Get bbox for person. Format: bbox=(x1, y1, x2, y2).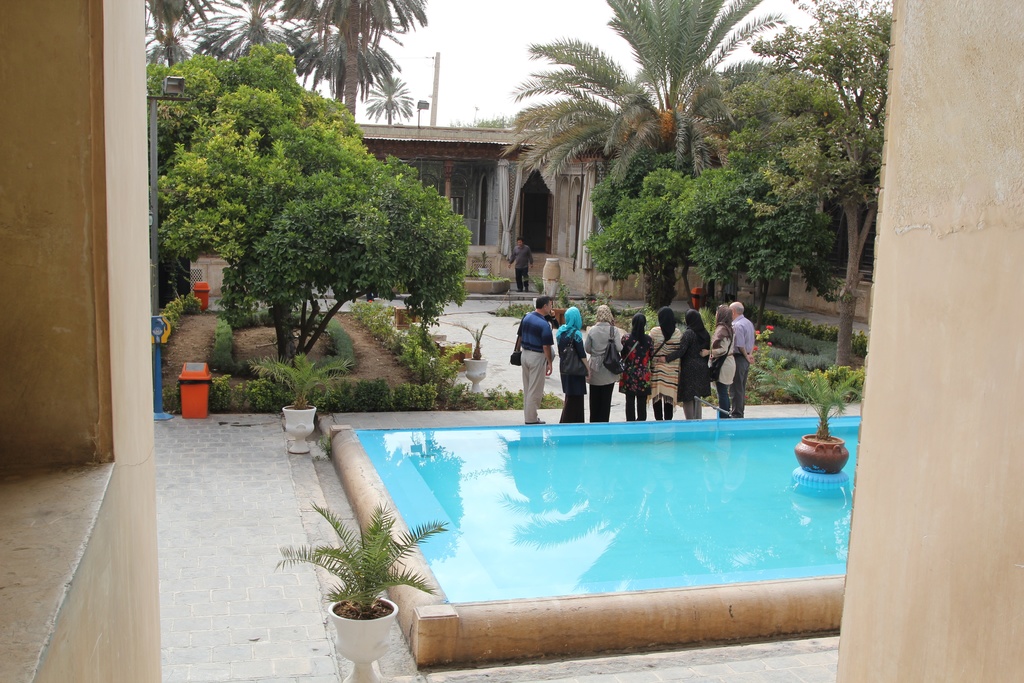
bbox=(514, 295, 577, 426).
